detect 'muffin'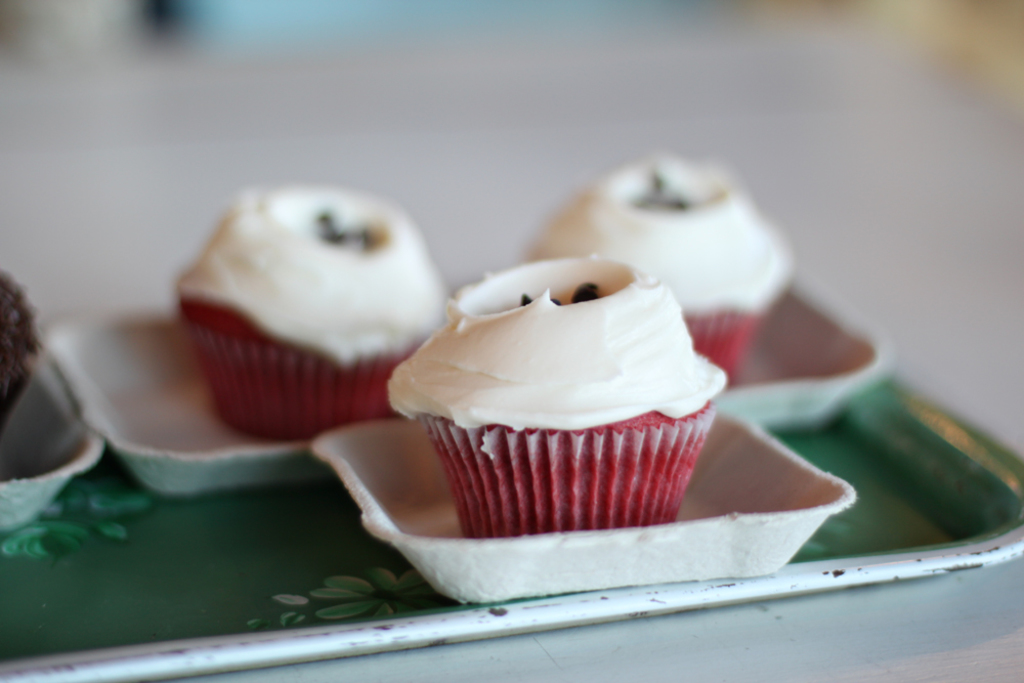
386:245:723:541
